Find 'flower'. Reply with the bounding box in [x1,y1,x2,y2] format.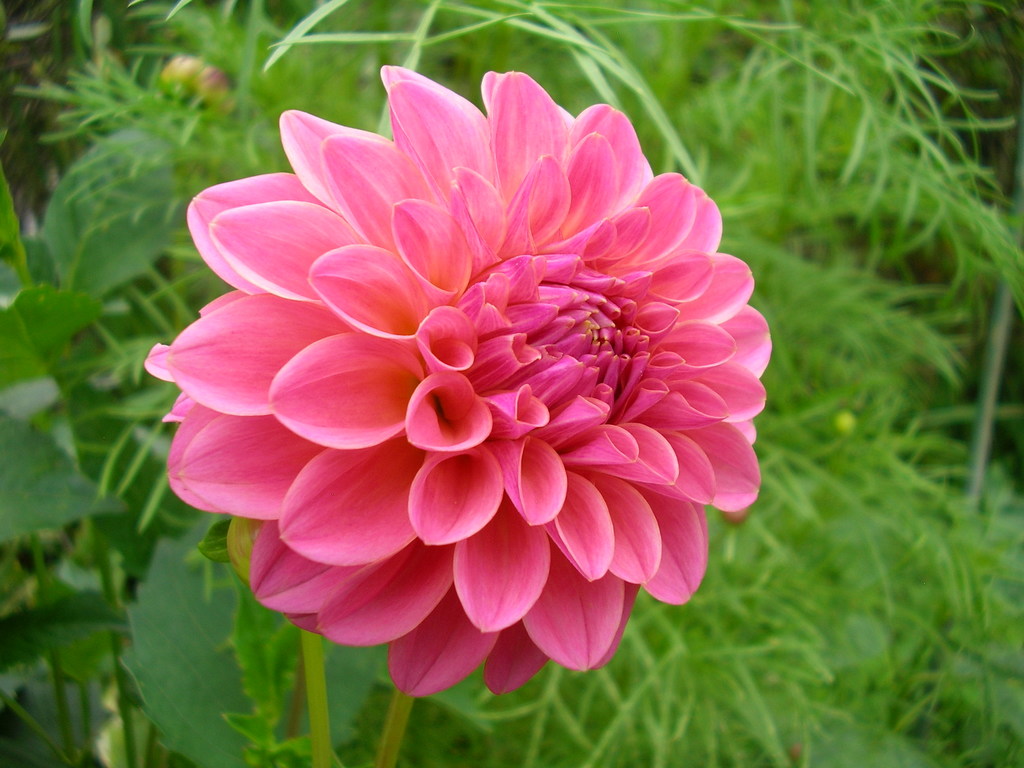
[164,97,742,699].
